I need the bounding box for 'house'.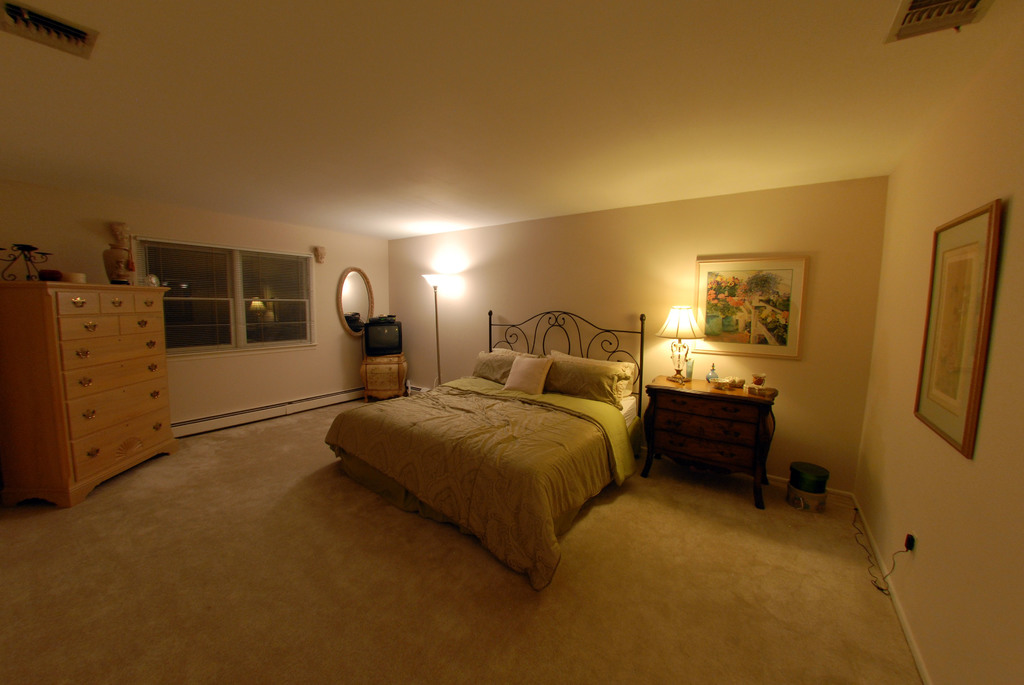
Here it is: bbox(0, 42, 1023, 592).
